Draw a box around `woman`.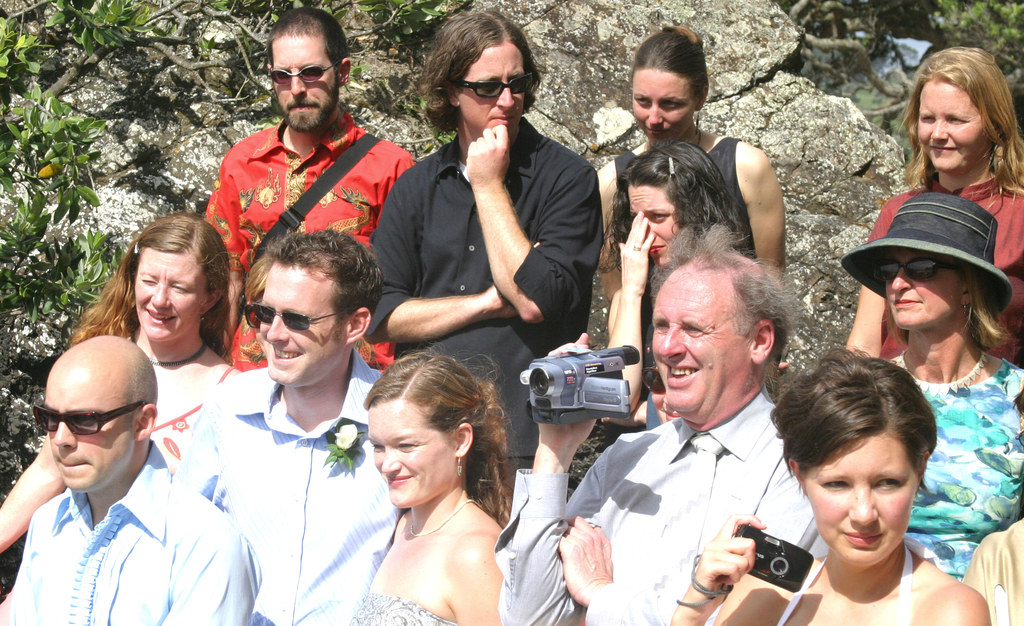
x1=334 y1=349 x2=540 y2=625.
